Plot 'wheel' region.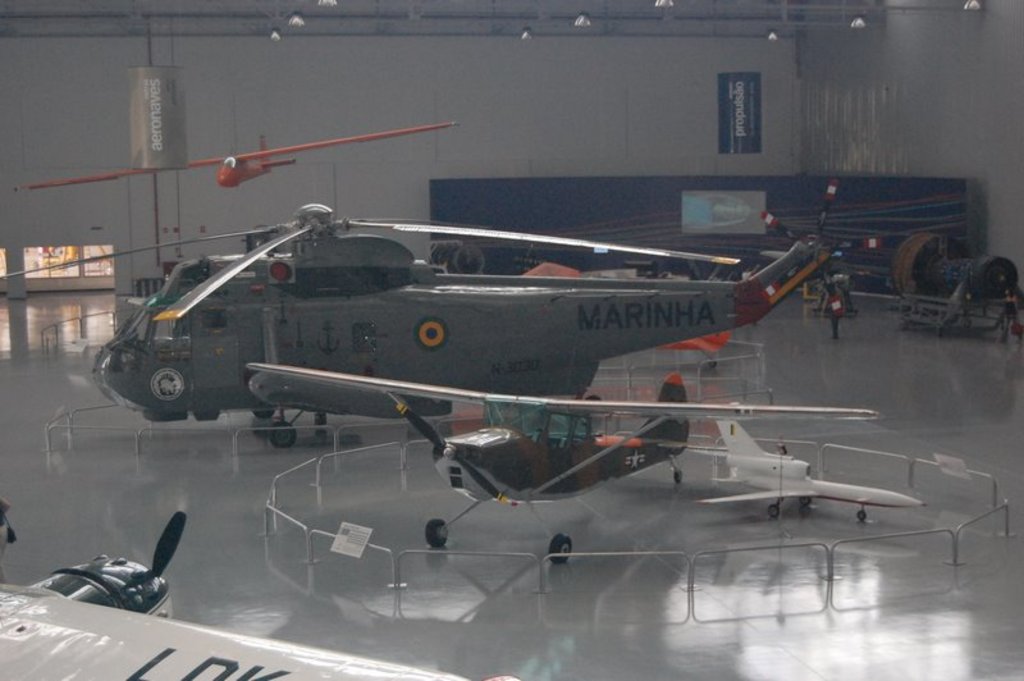
Plotted at [672, 467, 684, 481].
